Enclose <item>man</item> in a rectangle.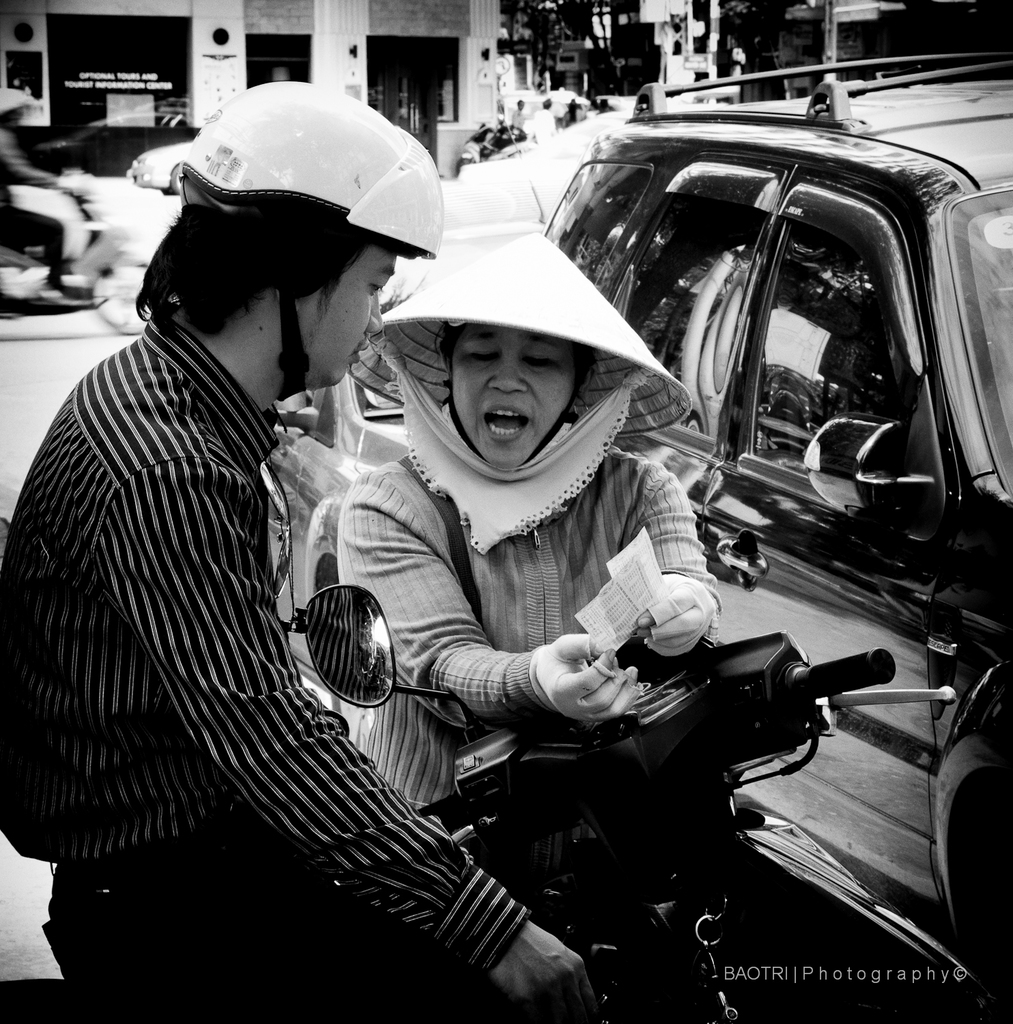
513,98,527,130.
